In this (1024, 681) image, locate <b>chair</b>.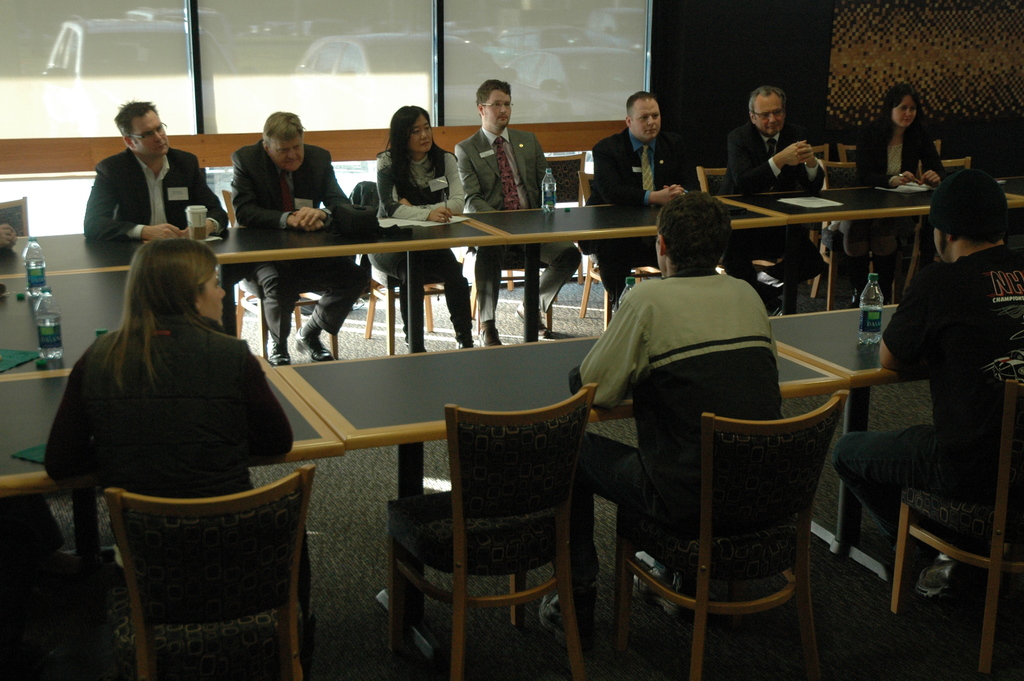
Bounding box: pyautogui.locateOnScreen(395, 388, 608, 671).
